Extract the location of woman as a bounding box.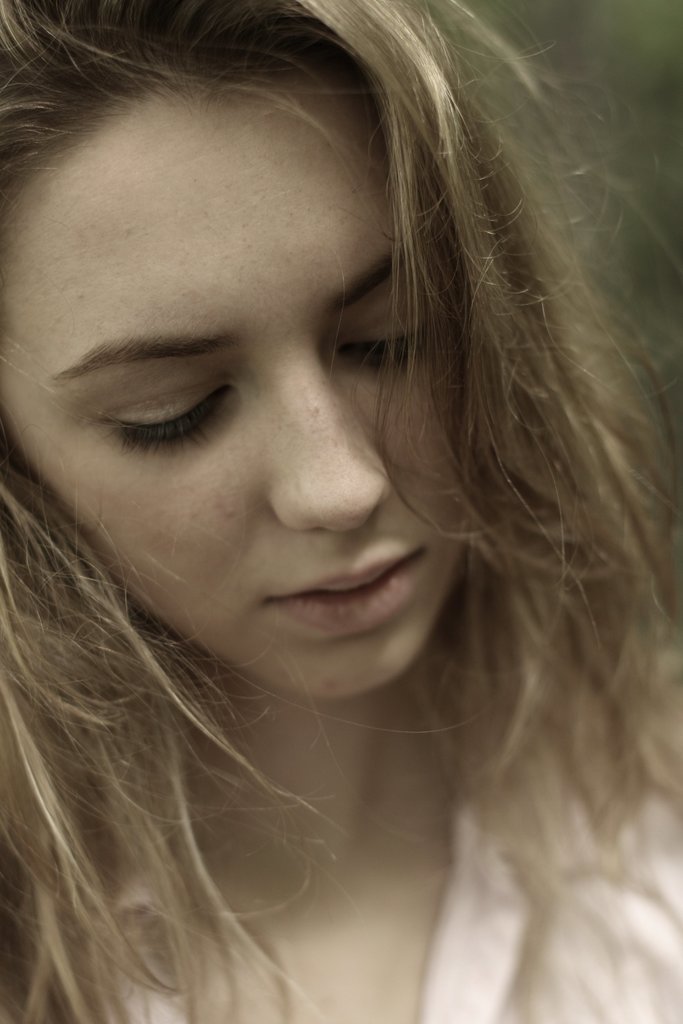
(x1=0, y1=0, x2=681, y2=1002).
